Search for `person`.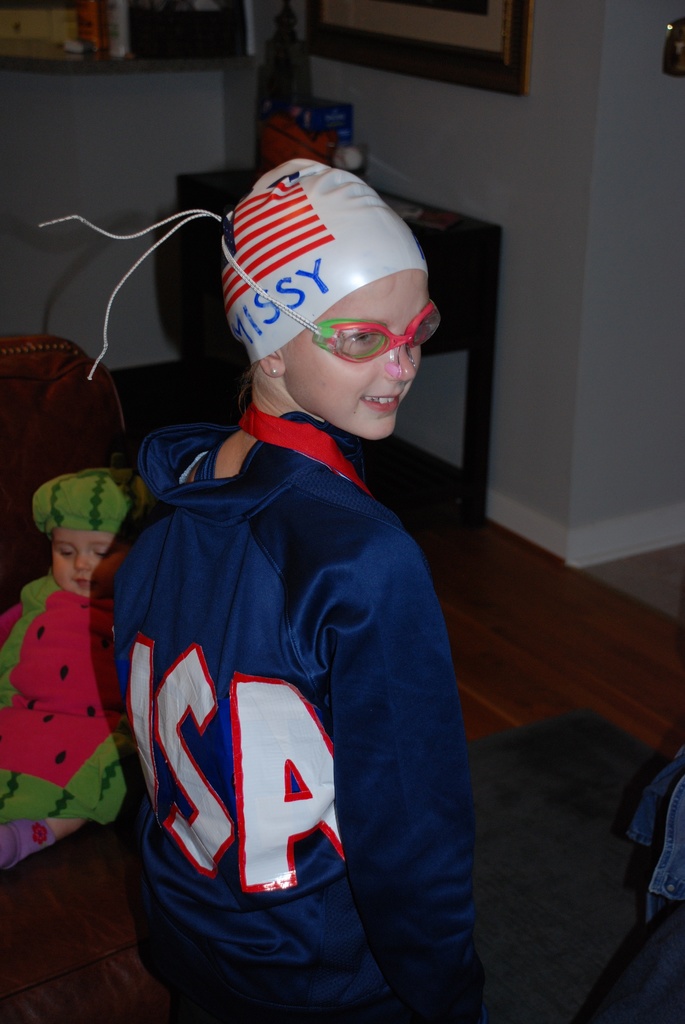
Found at (x1=104, y1=155, x2=476, y2=1023).
